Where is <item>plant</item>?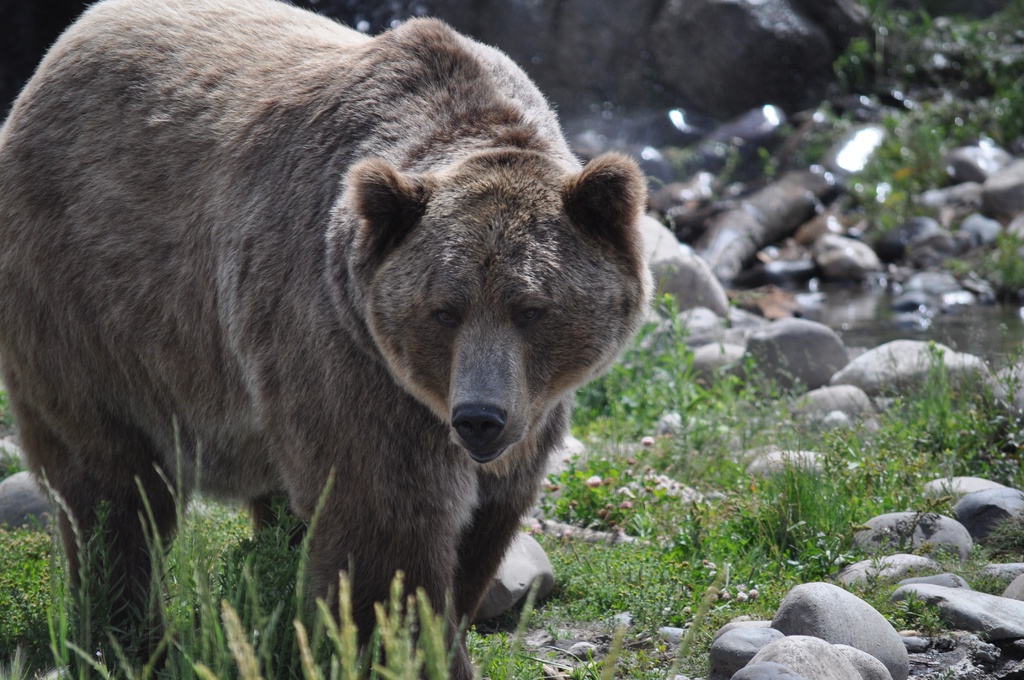
x1=593 y1=314 x2=815 y2=450.
